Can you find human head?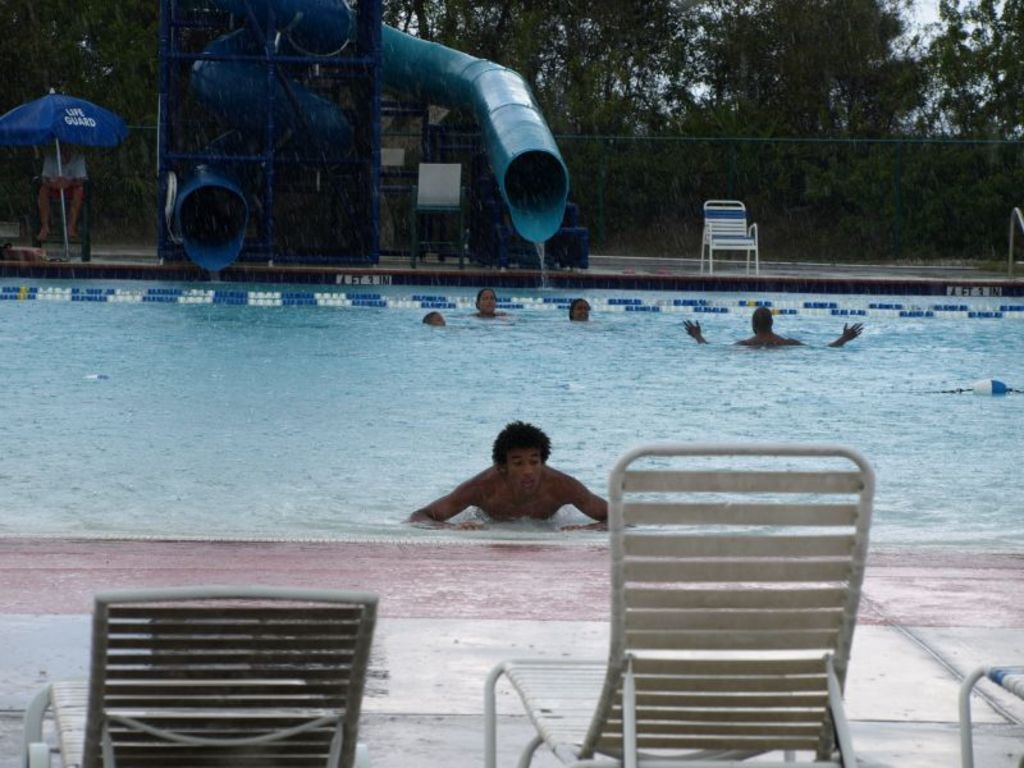
Yes, bounding box: box(751, 308, 776, 330).
